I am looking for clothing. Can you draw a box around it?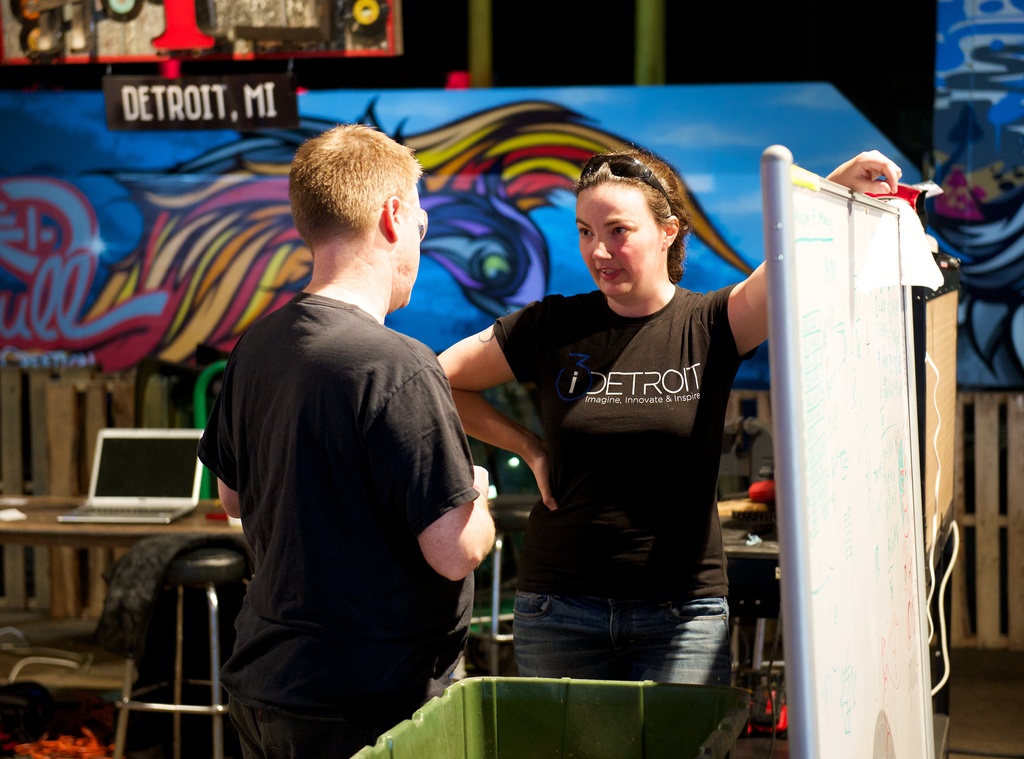
Sure, the bounding box is [left=493, top=205, right=778, bottom=698].
